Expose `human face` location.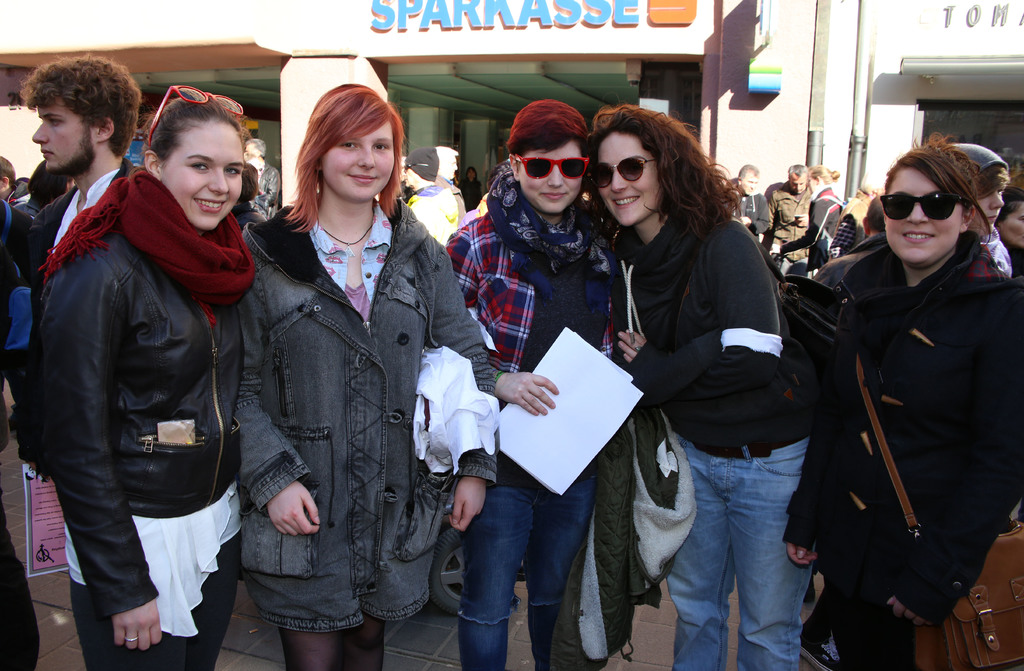
Exposed at 445:159:459:180.
